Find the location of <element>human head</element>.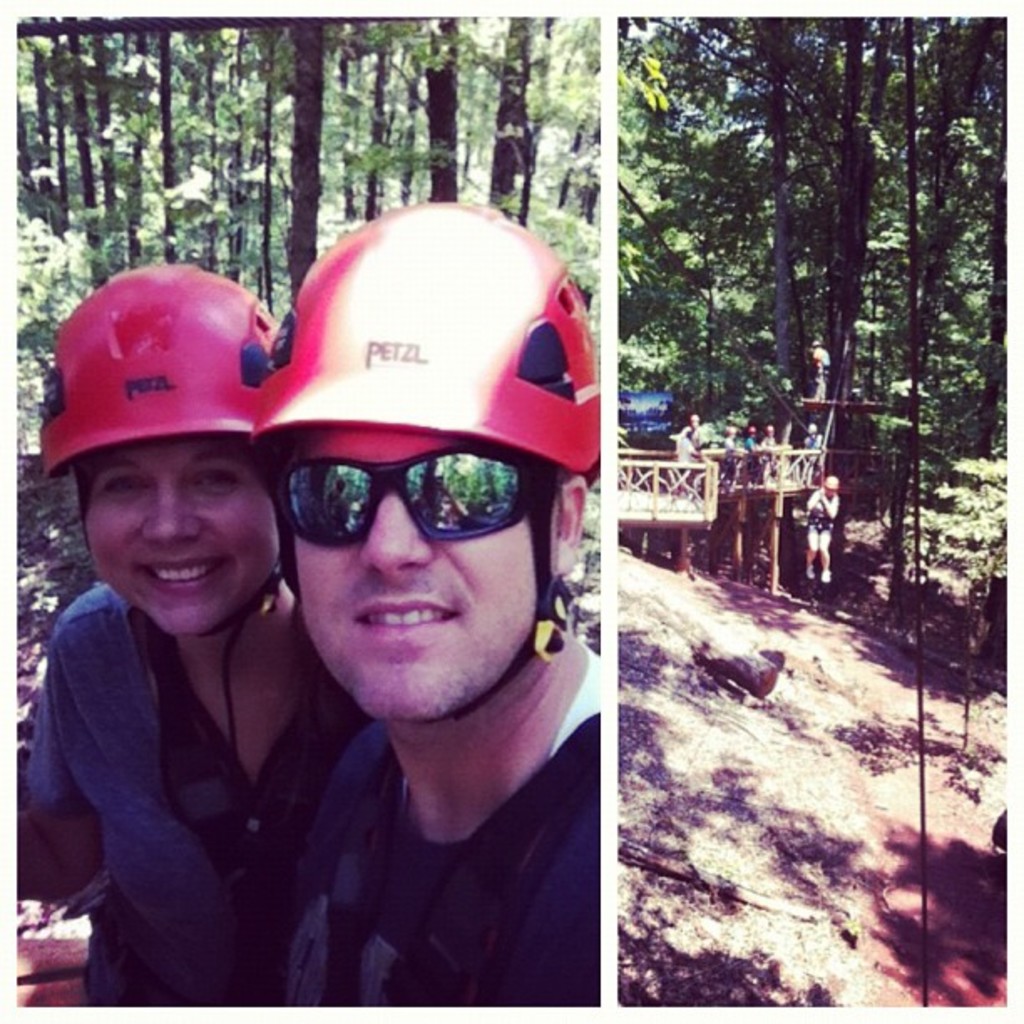
Location: box=[202, 196, 586, 761].
